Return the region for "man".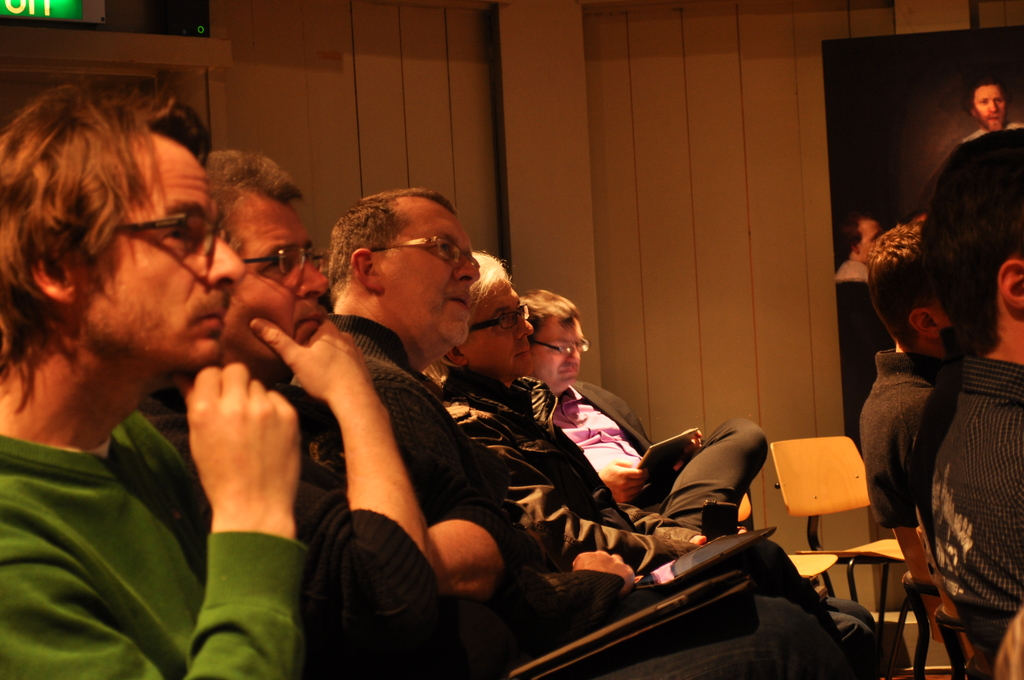
[left=959, top=74, right=1023, bottom=145].
